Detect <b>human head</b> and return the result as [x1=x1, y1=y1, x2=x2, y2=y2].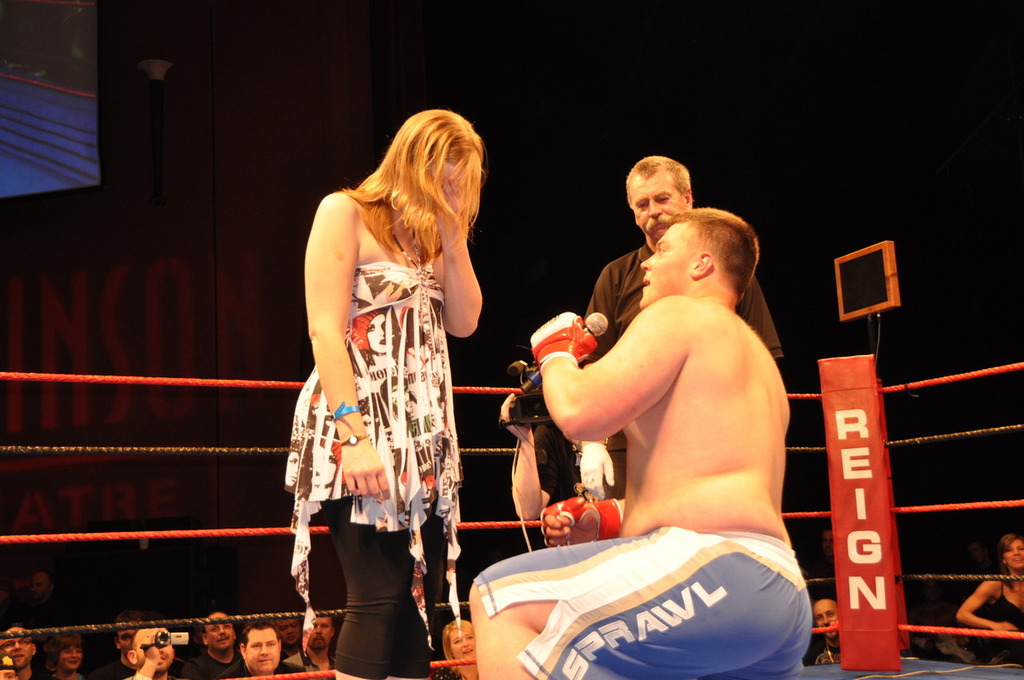
[x1=822, y1=530, x2=834, y2=555].
